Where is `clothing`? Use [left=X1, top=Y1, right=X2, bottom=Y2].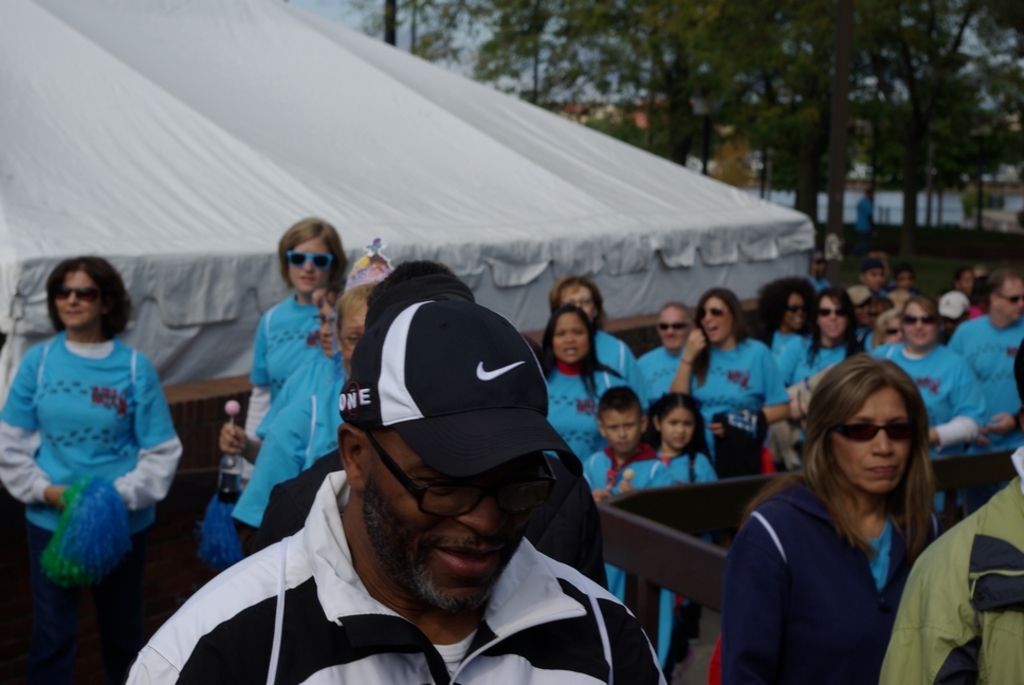
[left=537, top=362, right=635, bottom=467].
